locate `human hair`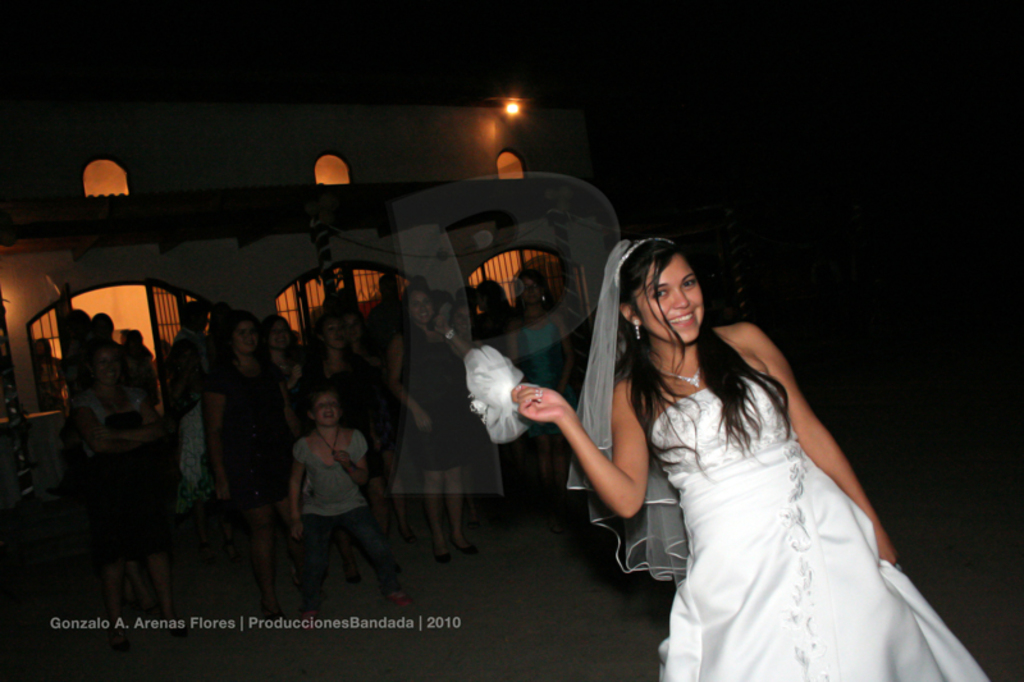
216,311,275,379
